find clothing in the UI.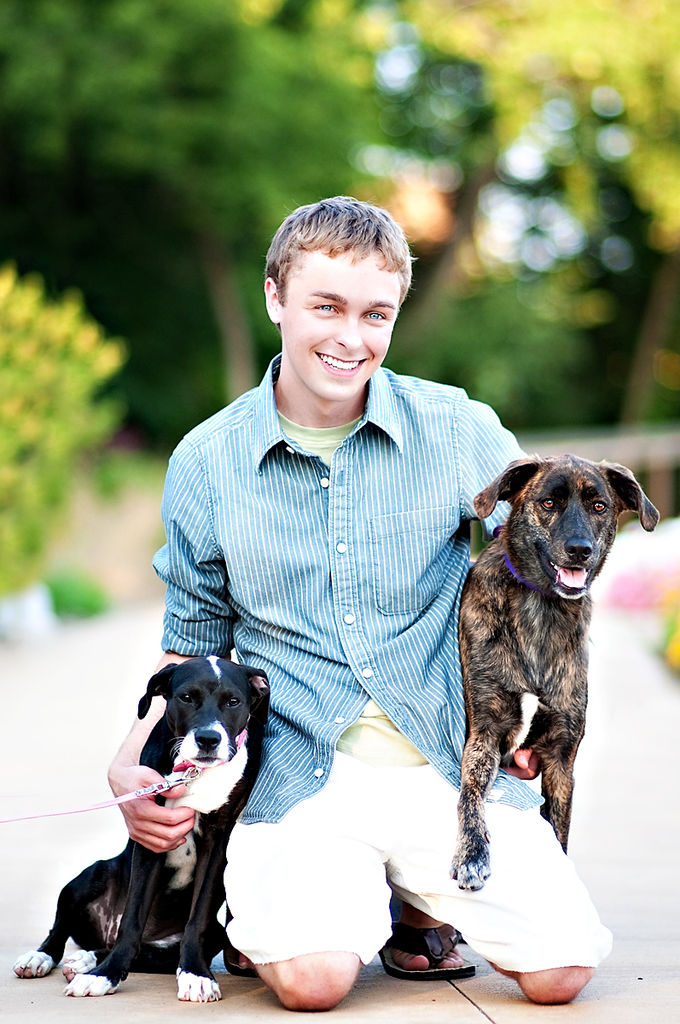
UI element at region(157, 346, 616, 974).
